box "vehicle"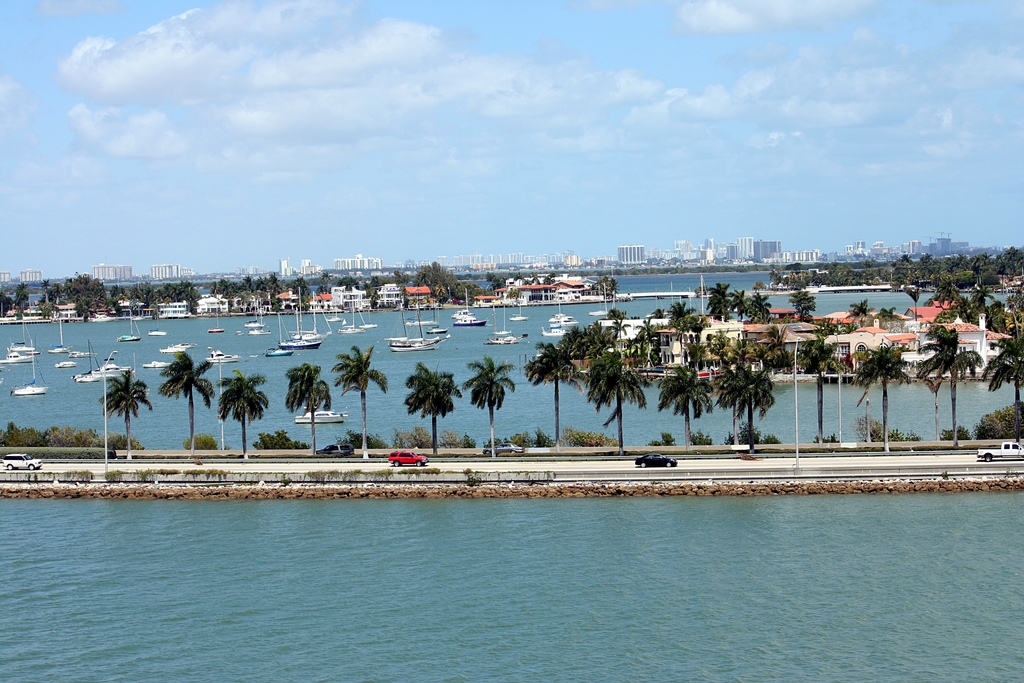
Rect(401, 317, 437, 329)
